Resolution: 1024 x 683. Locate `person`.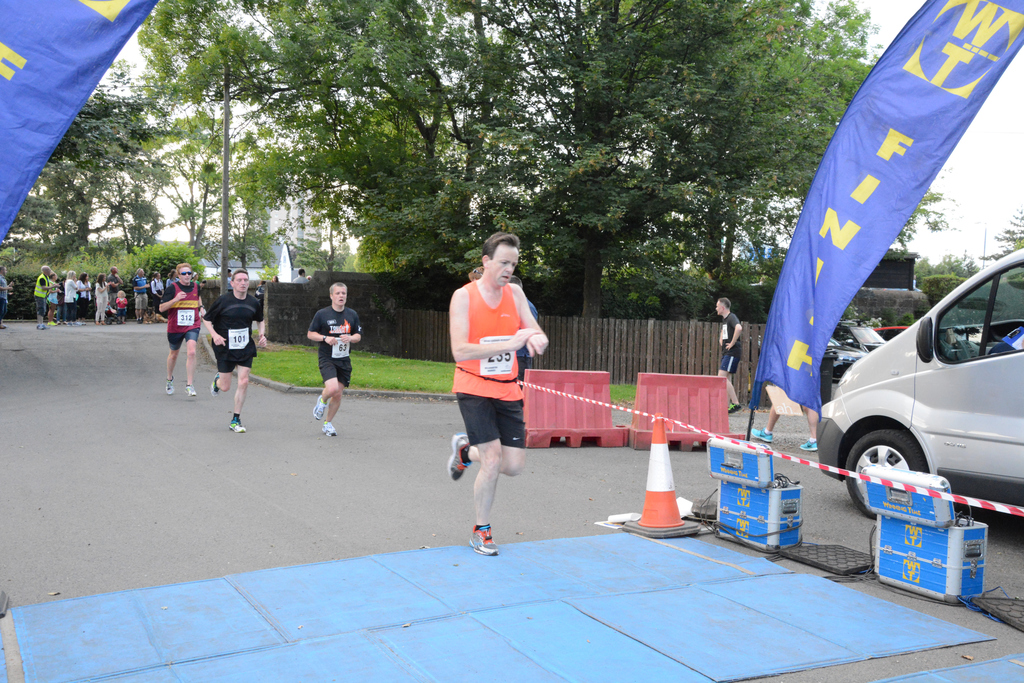
156/259/206/397.
